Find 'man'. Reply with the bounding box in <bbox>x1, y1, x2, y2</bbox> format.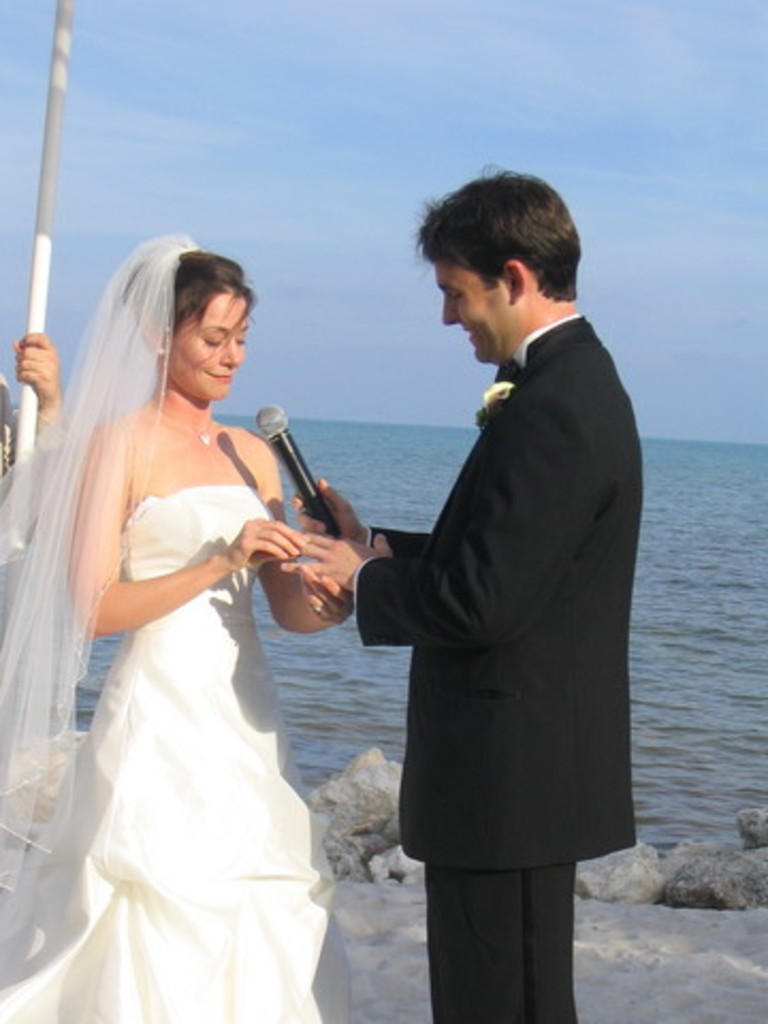
<bbox>324, 143, 634, 1005</bbox>.
